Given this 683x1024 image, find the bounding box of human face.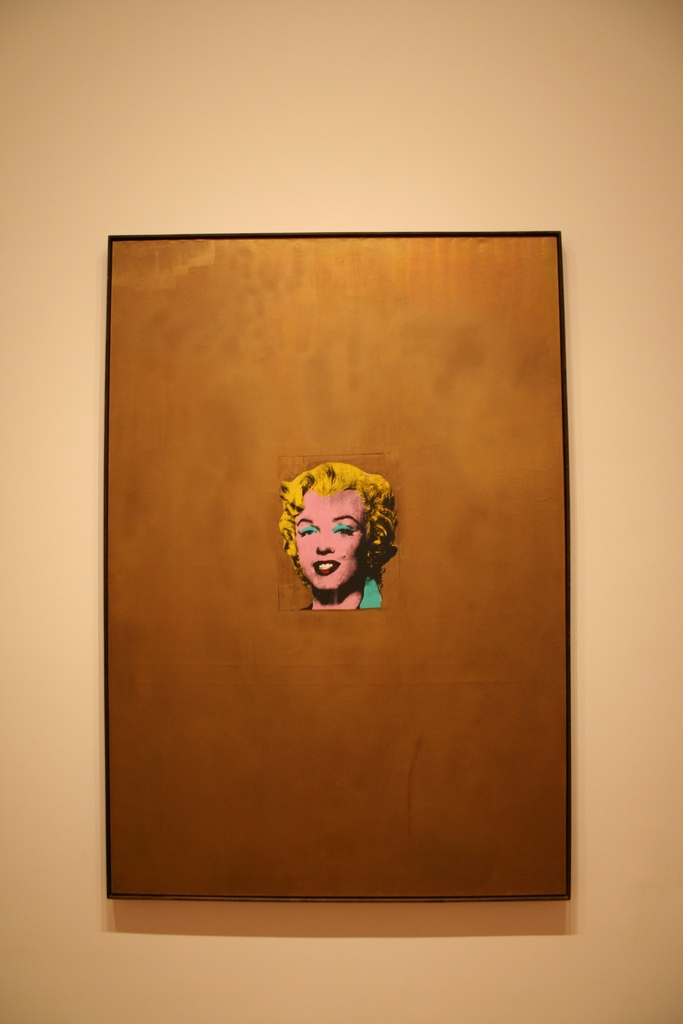
detection(293, 491, 361, 591).
